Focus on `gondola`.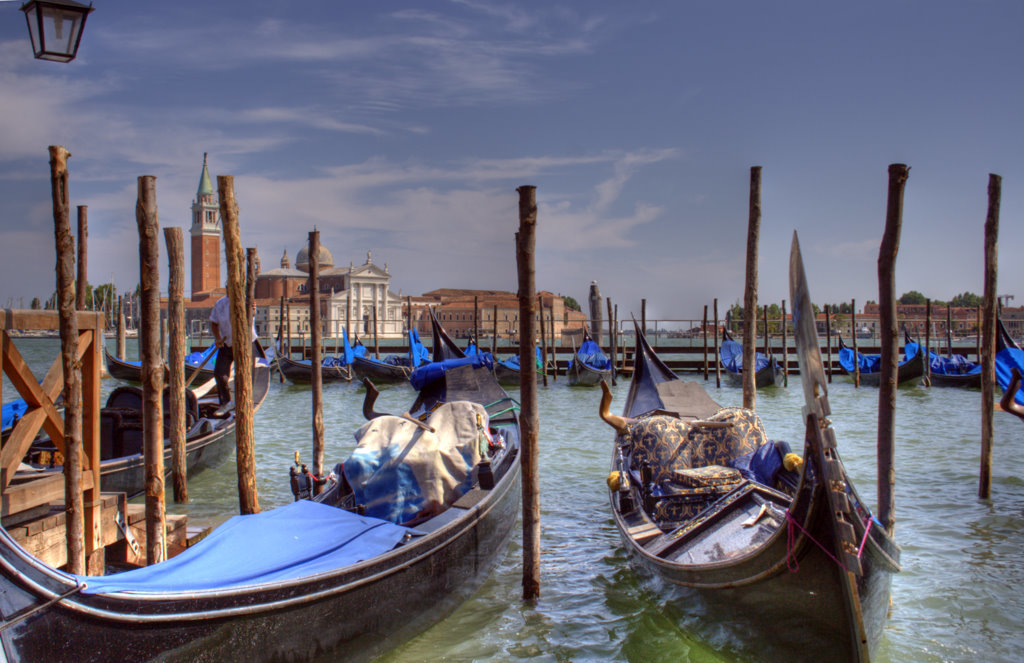
Focused at bbox(561, 318, 613, 393).
